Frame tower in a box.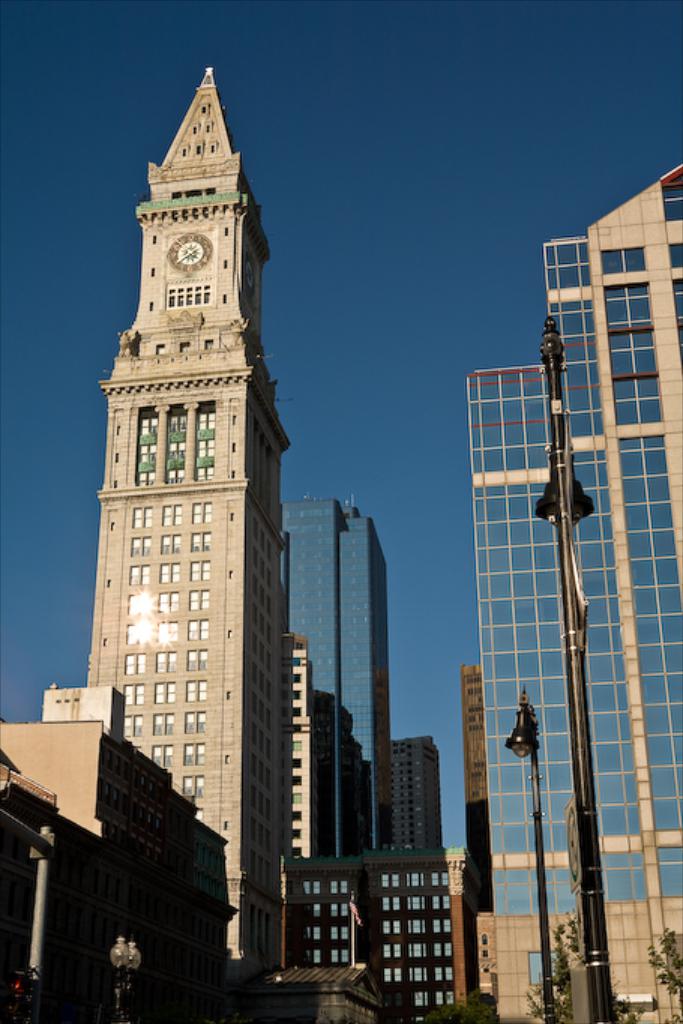
<bbox>279, 500, 372, 844</bbox>.
